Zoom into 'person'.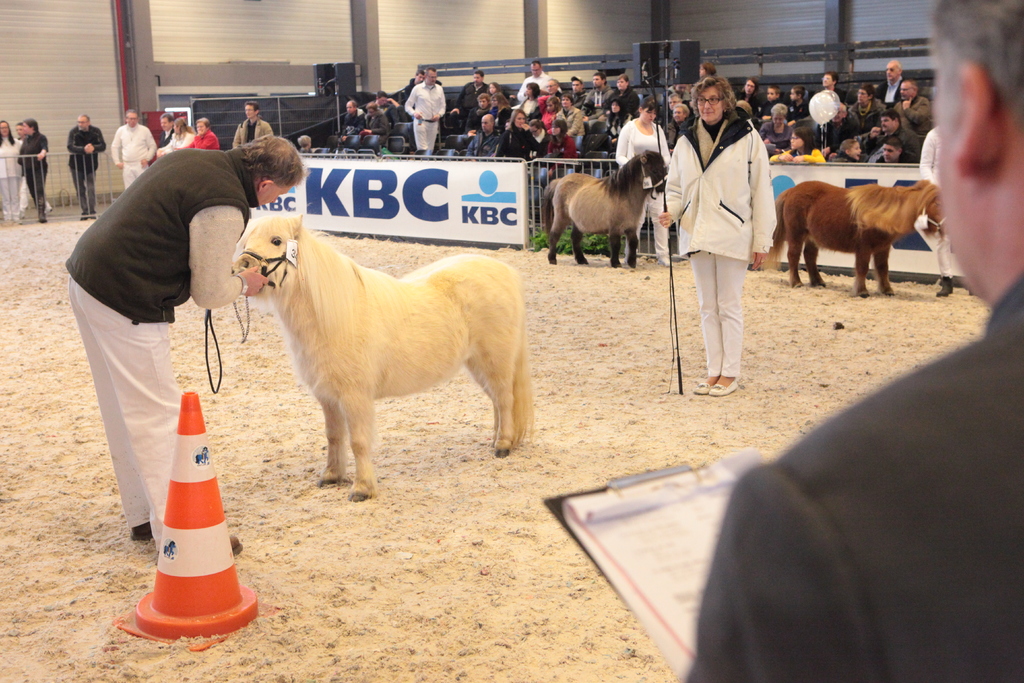
Zoom target: select_region(612, 97, 669, 270).
